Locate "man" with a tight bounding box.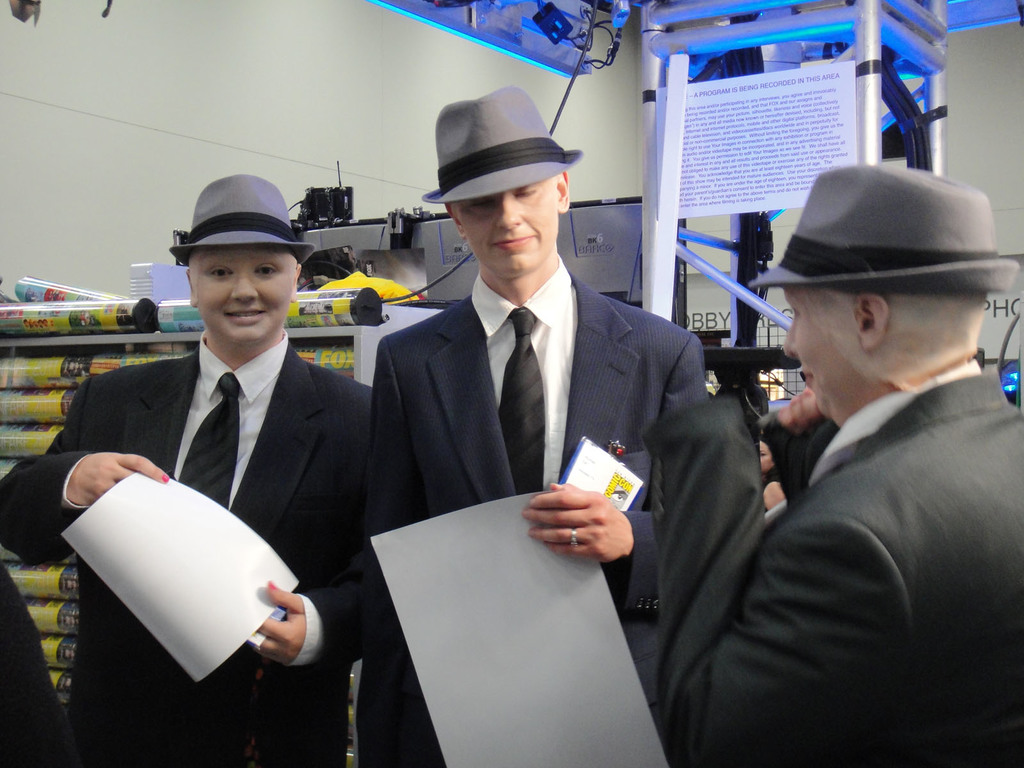
pyautogui.locateOnScreen(358, 81, 712, 767).
